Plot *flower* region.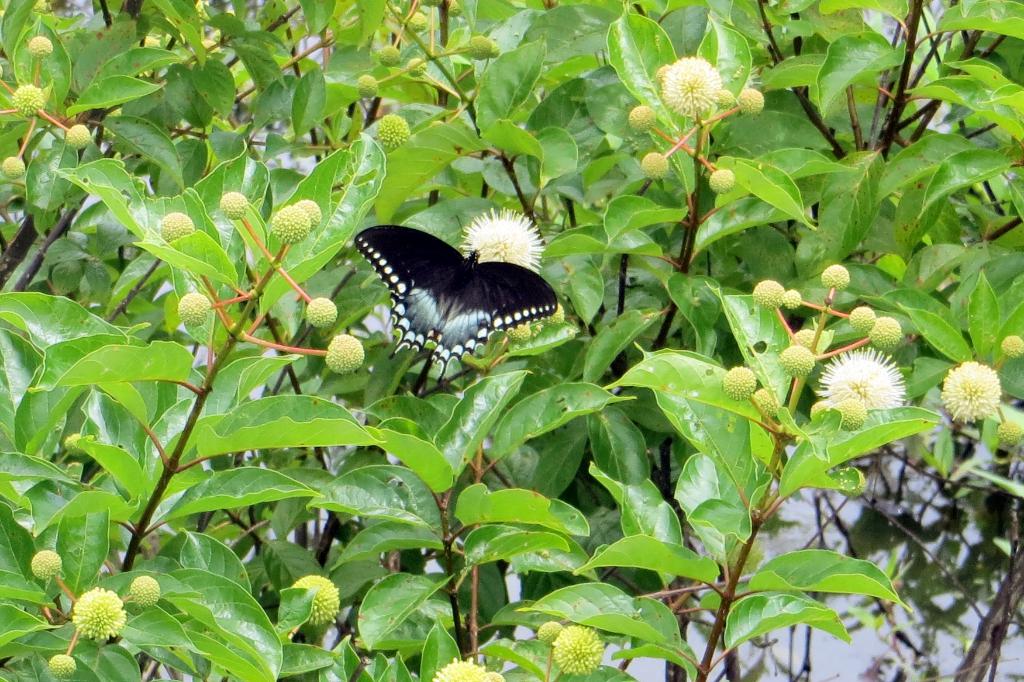
Plotted at bbox=(742, 84, 766, 115).
